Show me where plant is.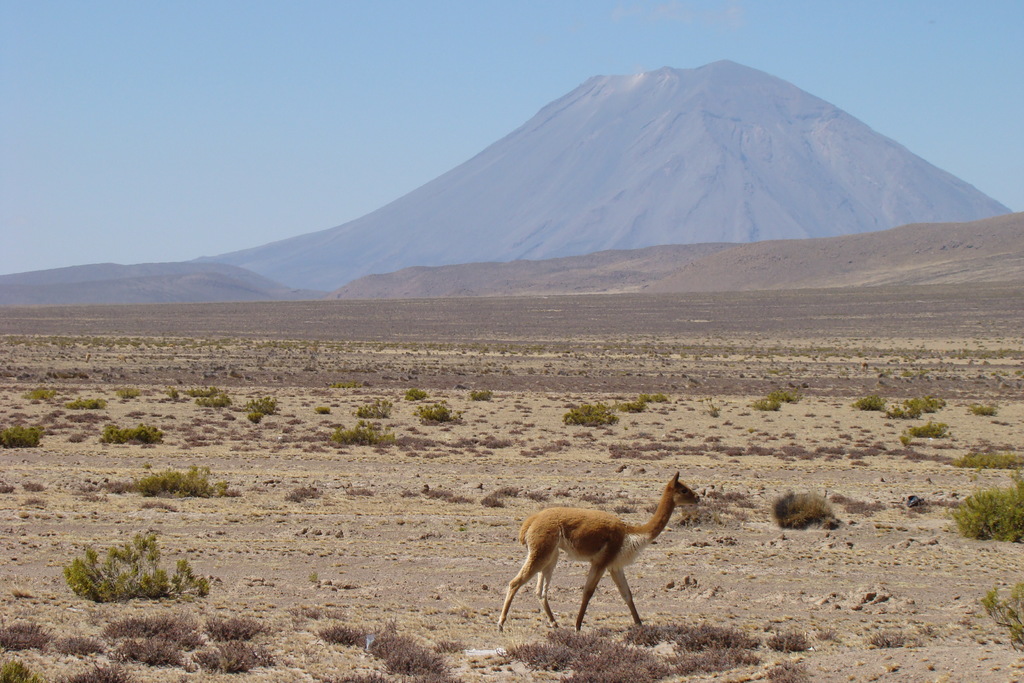
plant is at (356,404,396,418).
